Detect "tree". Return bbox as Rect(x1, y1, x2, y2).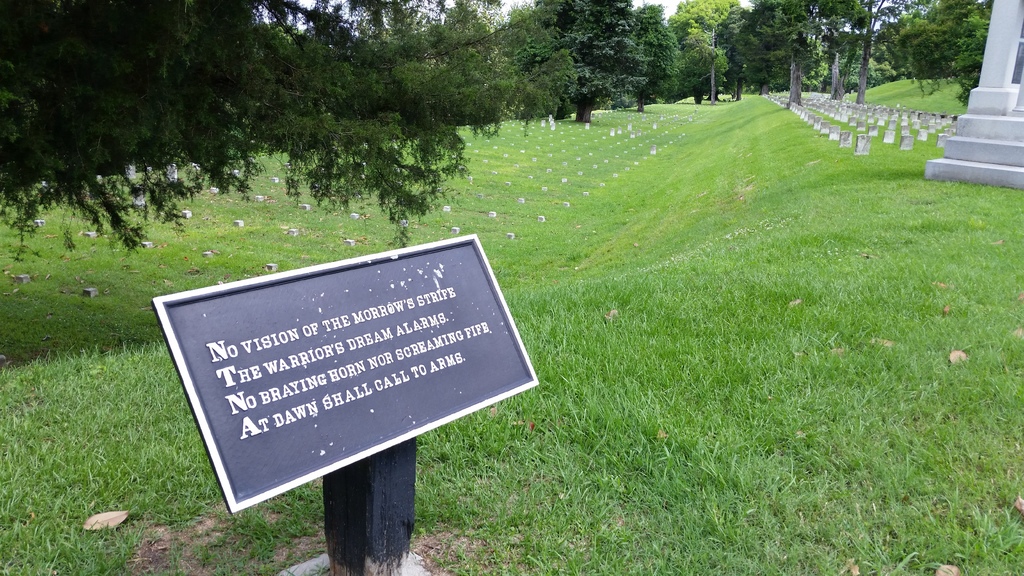
Rect(847, 0, 915, 111).
